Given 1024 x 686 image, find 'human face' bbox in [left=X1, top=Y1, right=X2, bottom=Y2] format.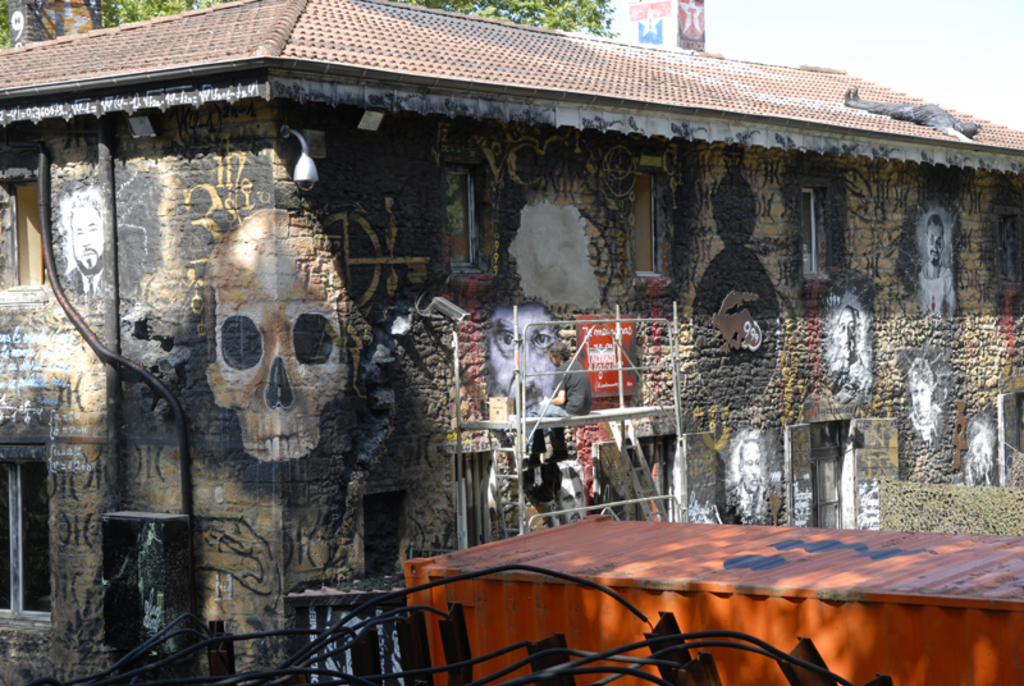
[left=489, top=301, right=570, bottom=412].
